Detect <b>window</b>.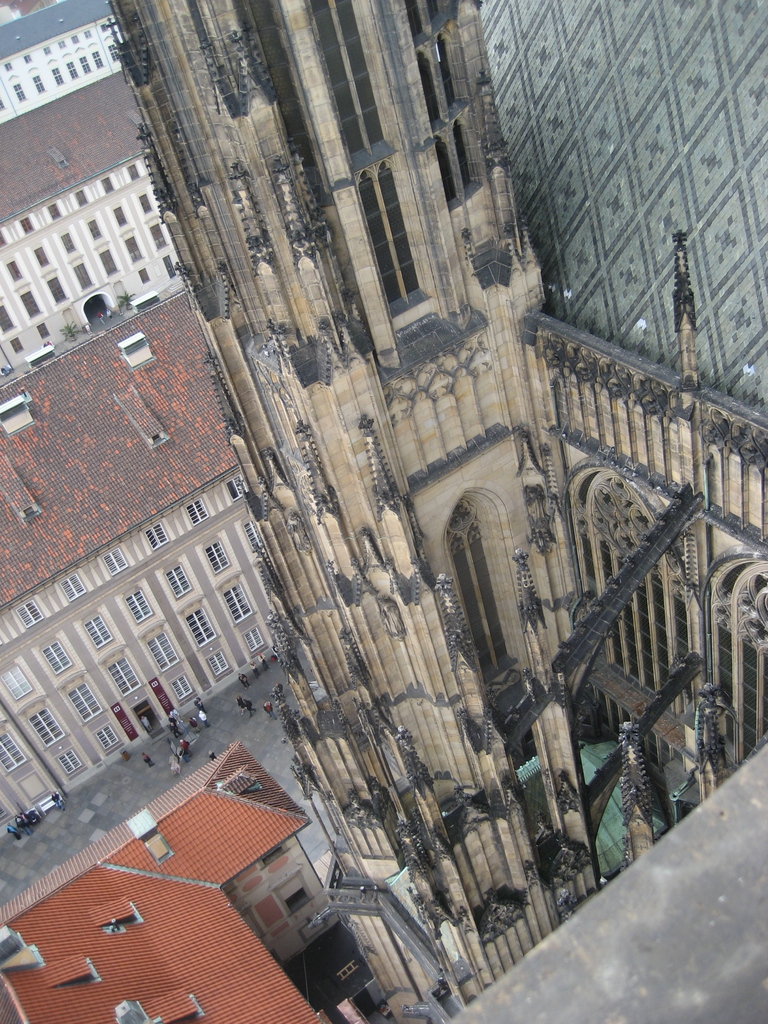
Detected at bbox(202, 540, 228, 575).
